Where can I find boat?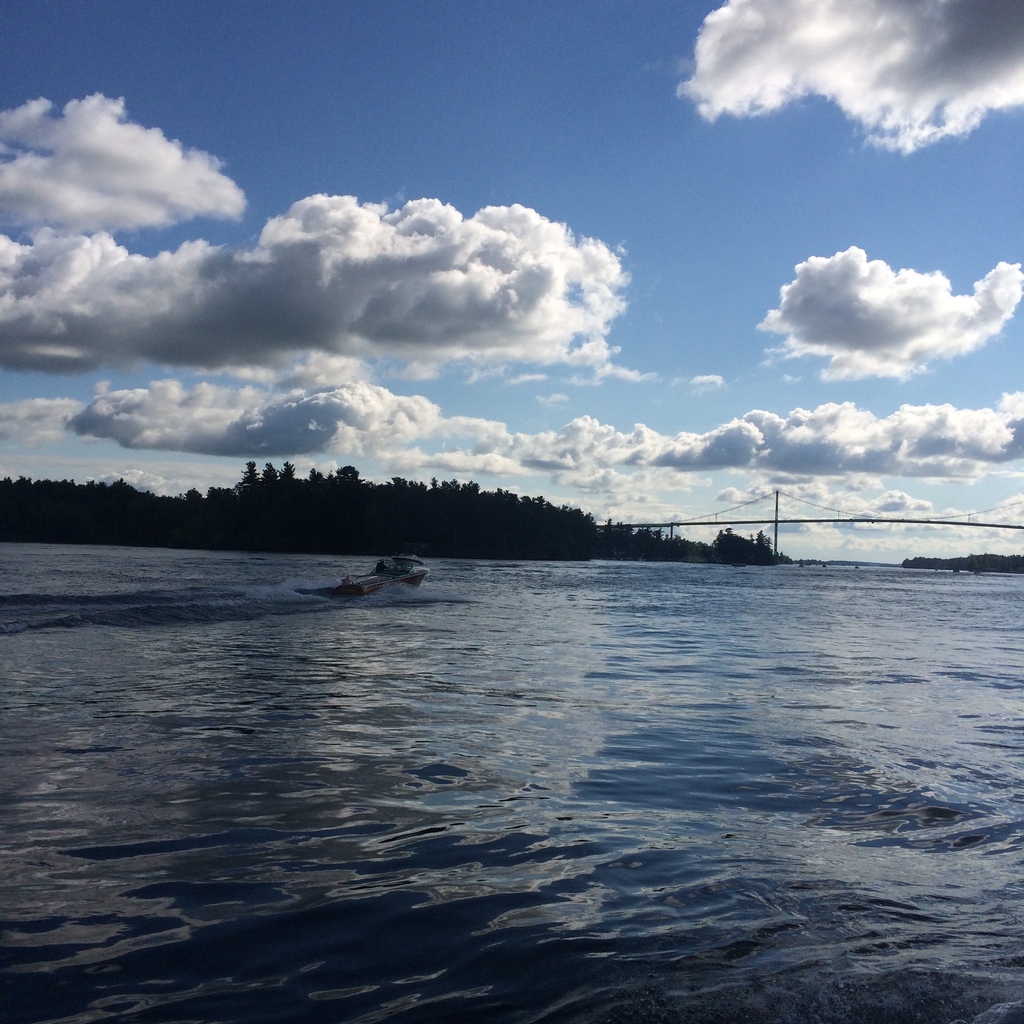
You can find it at Rect(326, 558, 432, 598).
